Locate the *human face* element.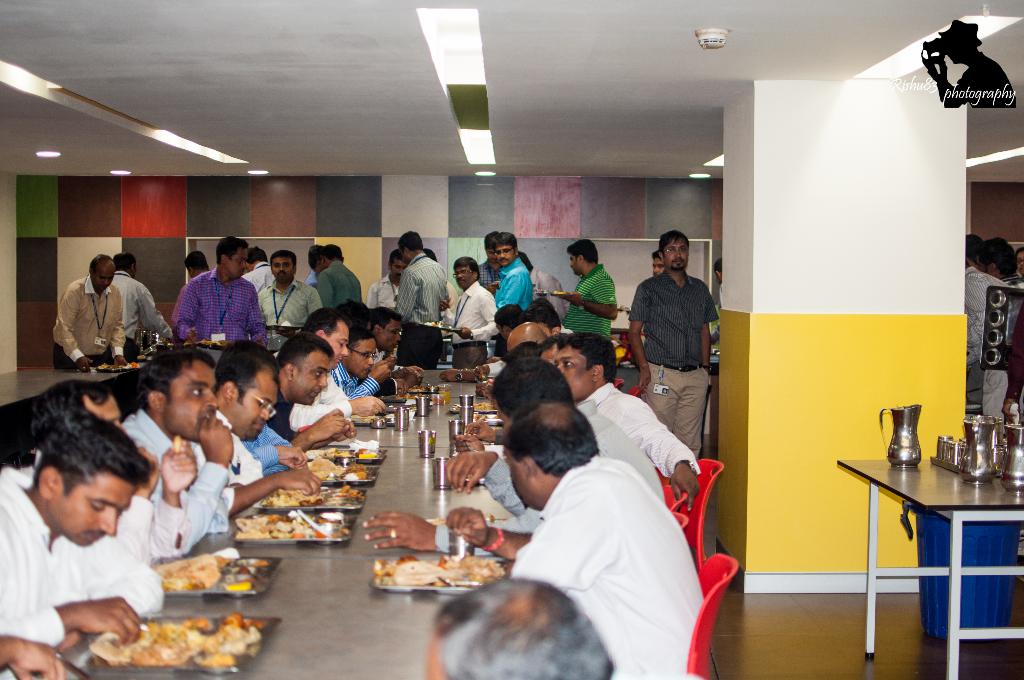
Element bbox: 502, 446, 535, 505.
